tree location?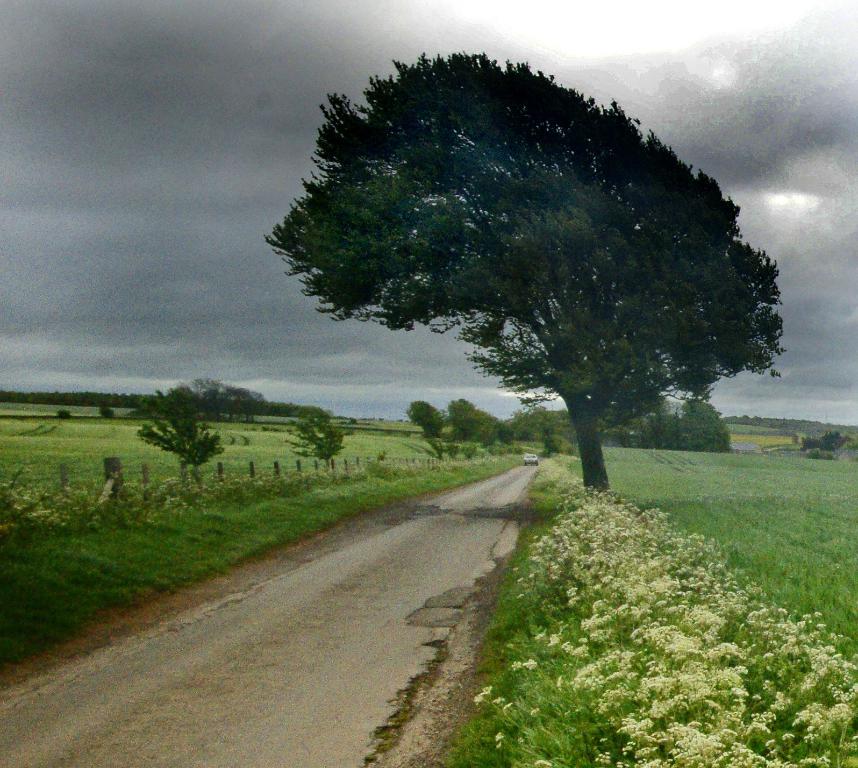
287:401:303:418
